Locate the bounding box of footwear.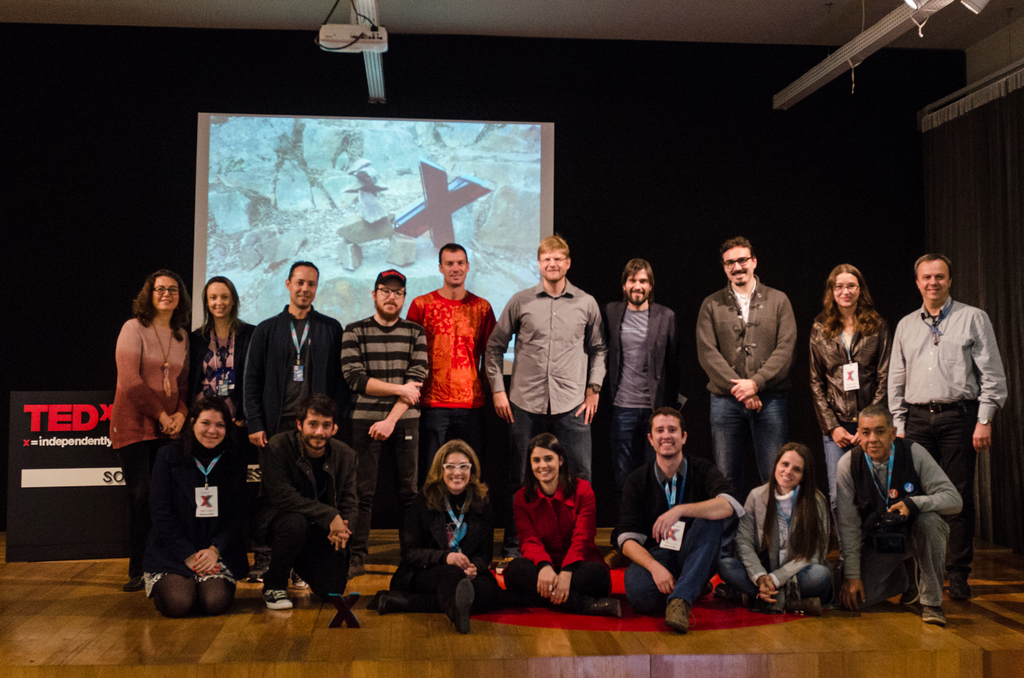
Bounding box: {"left": 900, "top": 588, "right": 924, "bottom": 611}.
